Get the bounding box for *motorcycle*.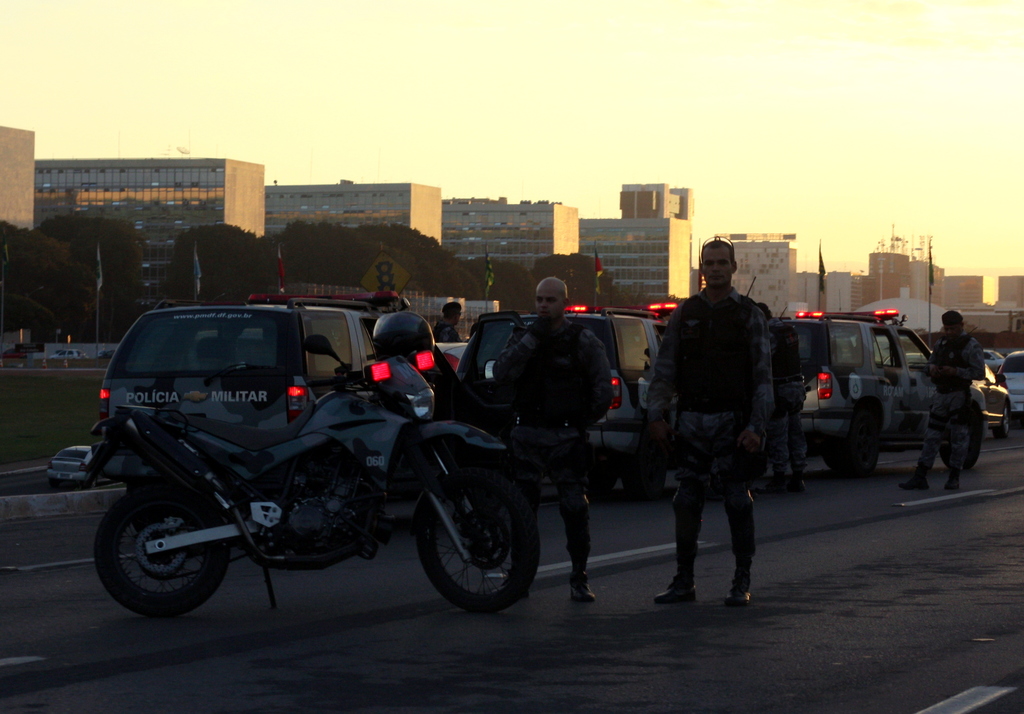
l=170, t=325, r=577, b=626.
